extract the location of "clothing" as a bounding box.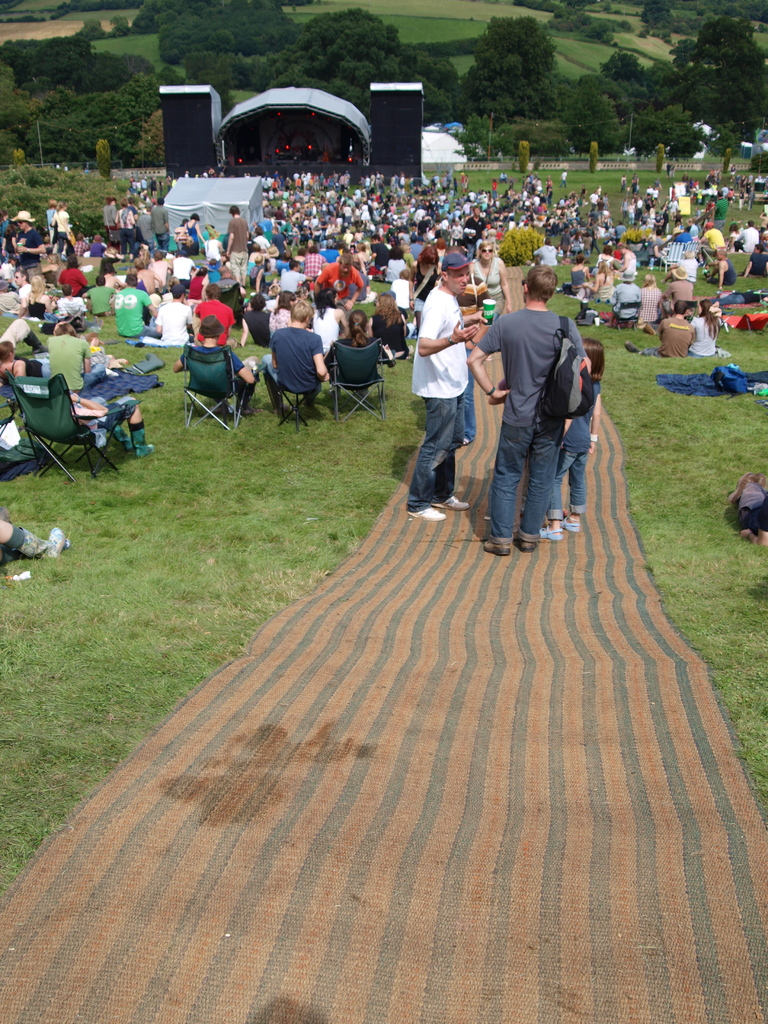
bbox(390, 277, 415, 328).
